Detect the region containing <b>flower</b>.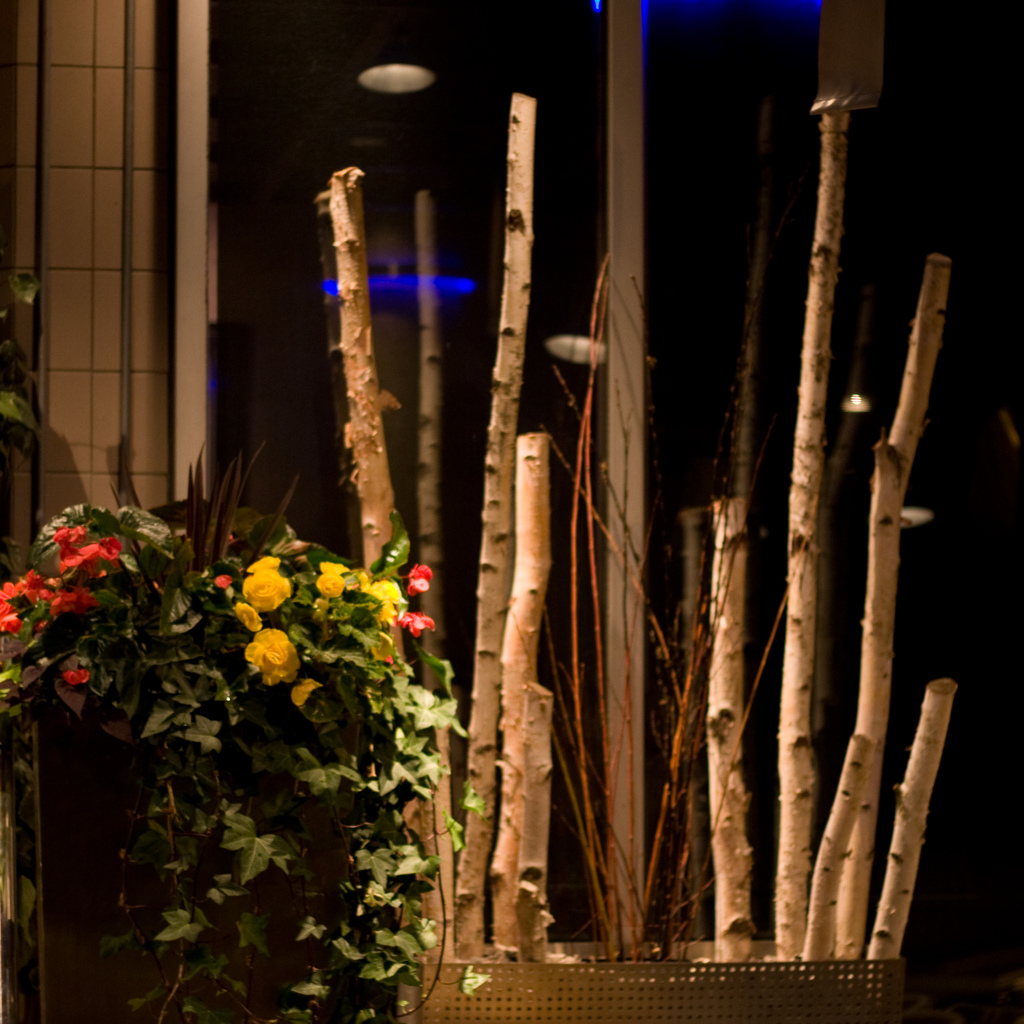
243/570/288/614.
